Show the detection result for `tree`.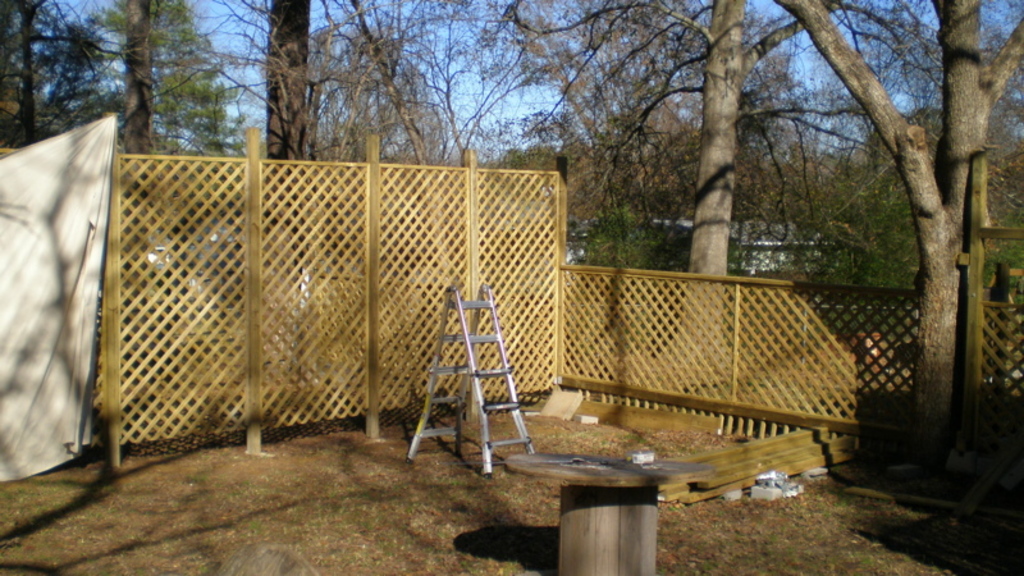
474 0 952 361.
